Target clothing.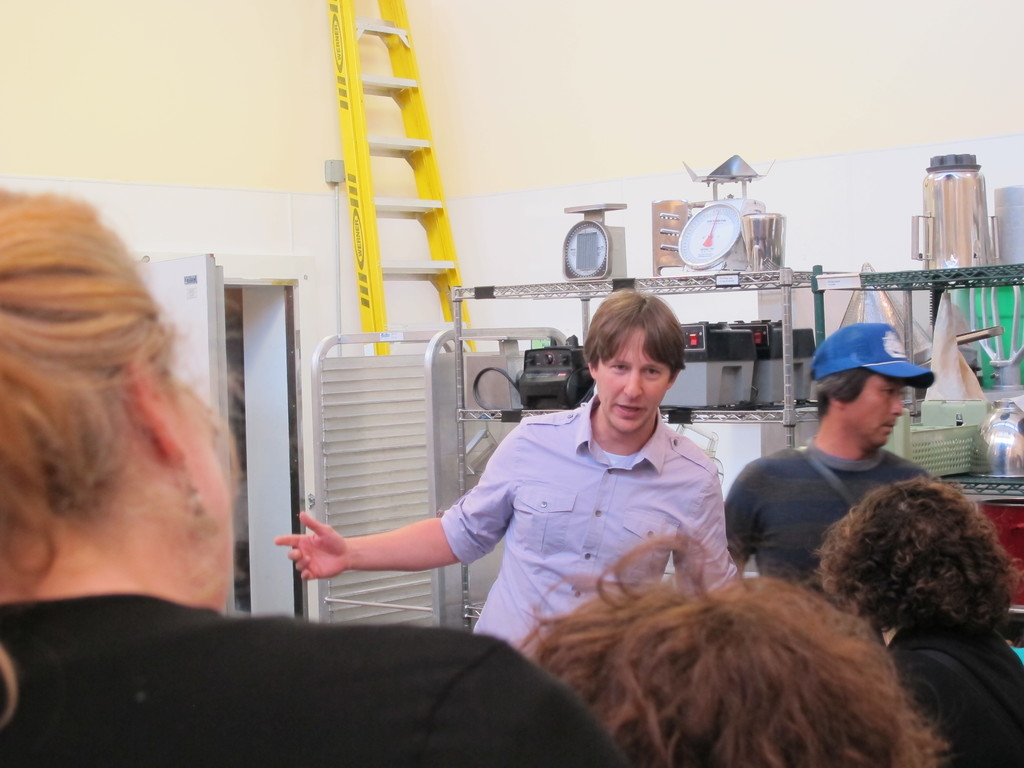
Target region: x1=726, y1=435, x2=927, y2=589.
